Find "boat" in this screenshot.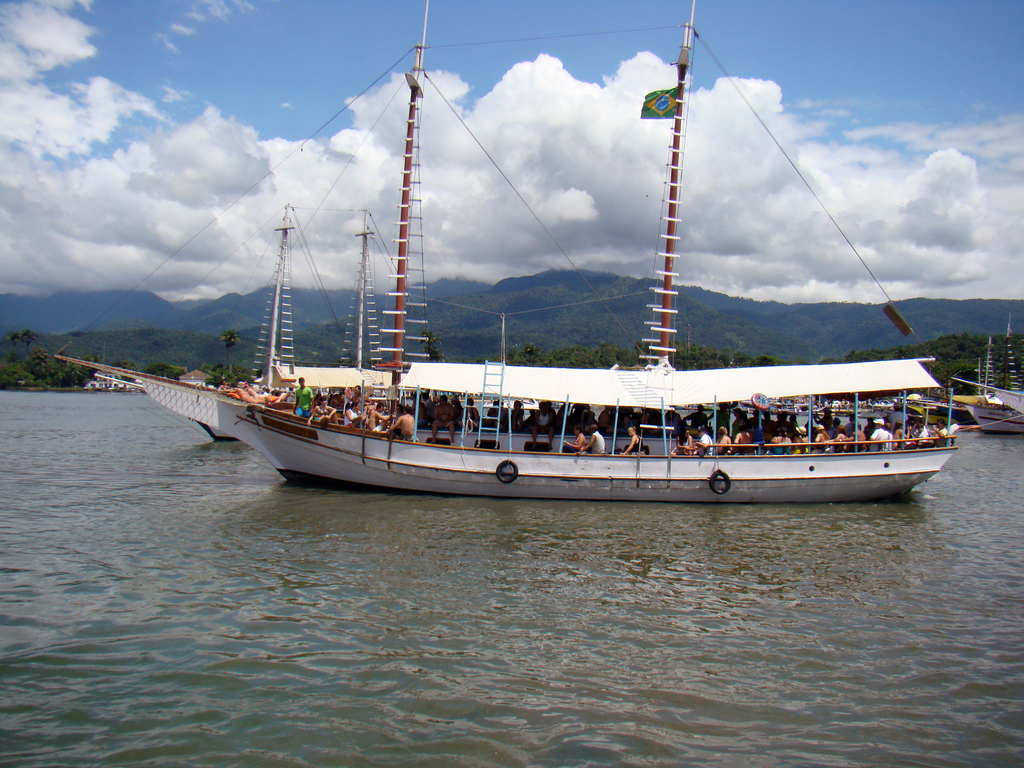
The bounding box for "boat" is box=[135, 40, 970, 519].
